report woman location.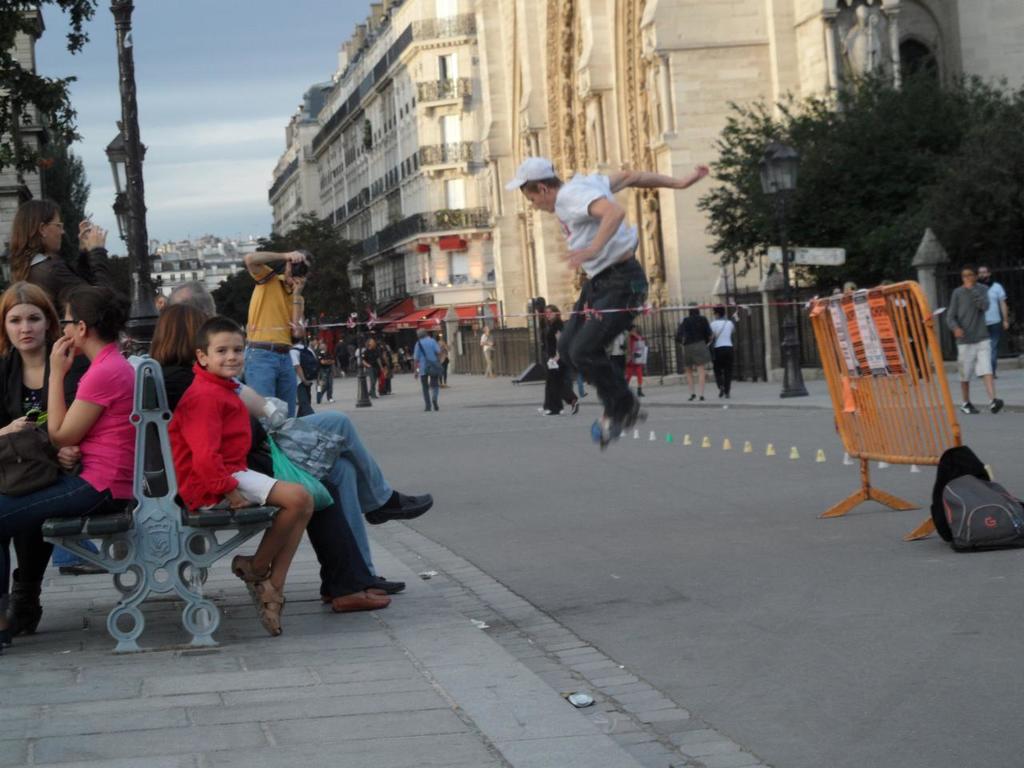
Report: bbox=(0, 280, 90, 652).
